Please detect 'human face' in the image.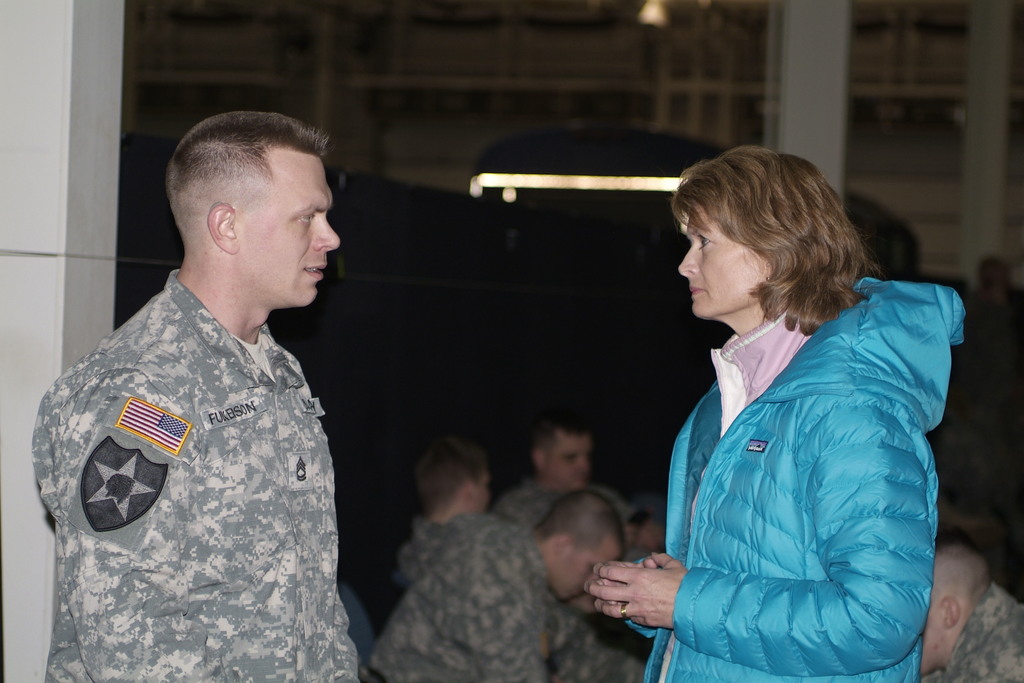
238:156:335:302.
